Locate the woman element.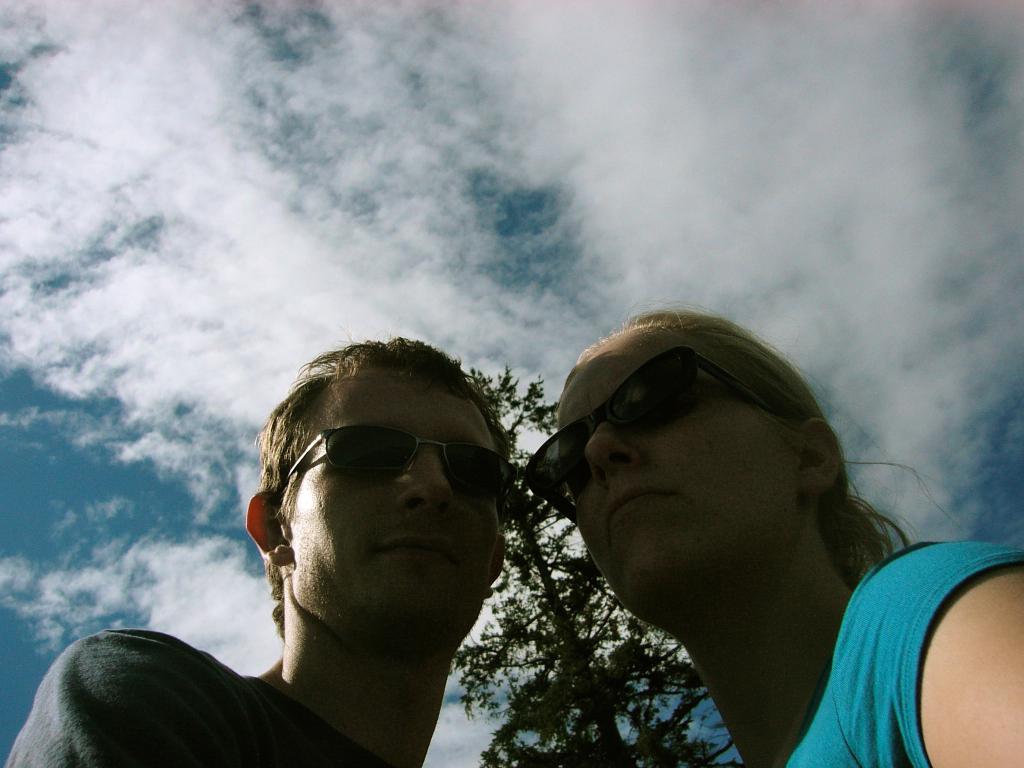
Element bbox: rect(432, 271, 985, 767).
